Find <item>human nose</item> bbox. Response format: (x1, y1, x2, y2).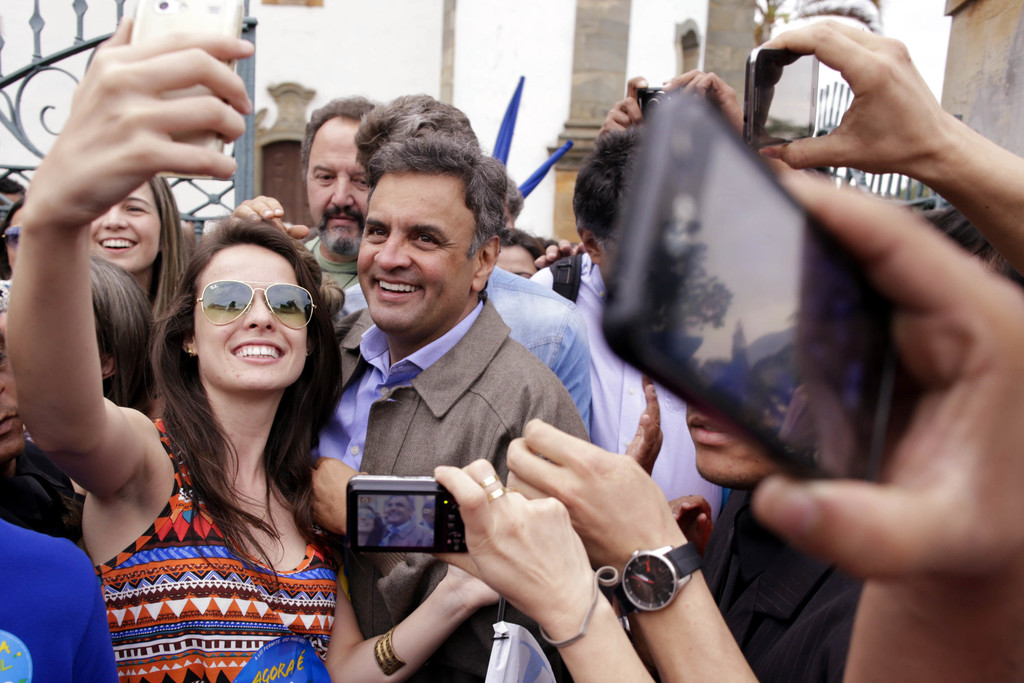
(375, 237, 411, 272).
